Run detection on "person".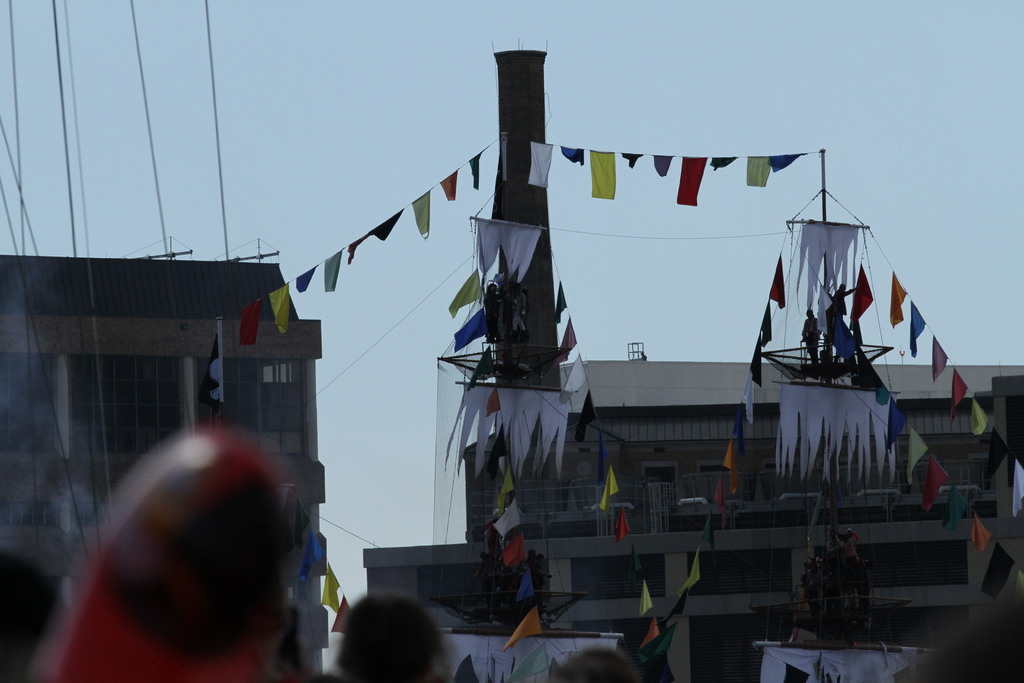
Result: detection(641, 350, 645, 359).
